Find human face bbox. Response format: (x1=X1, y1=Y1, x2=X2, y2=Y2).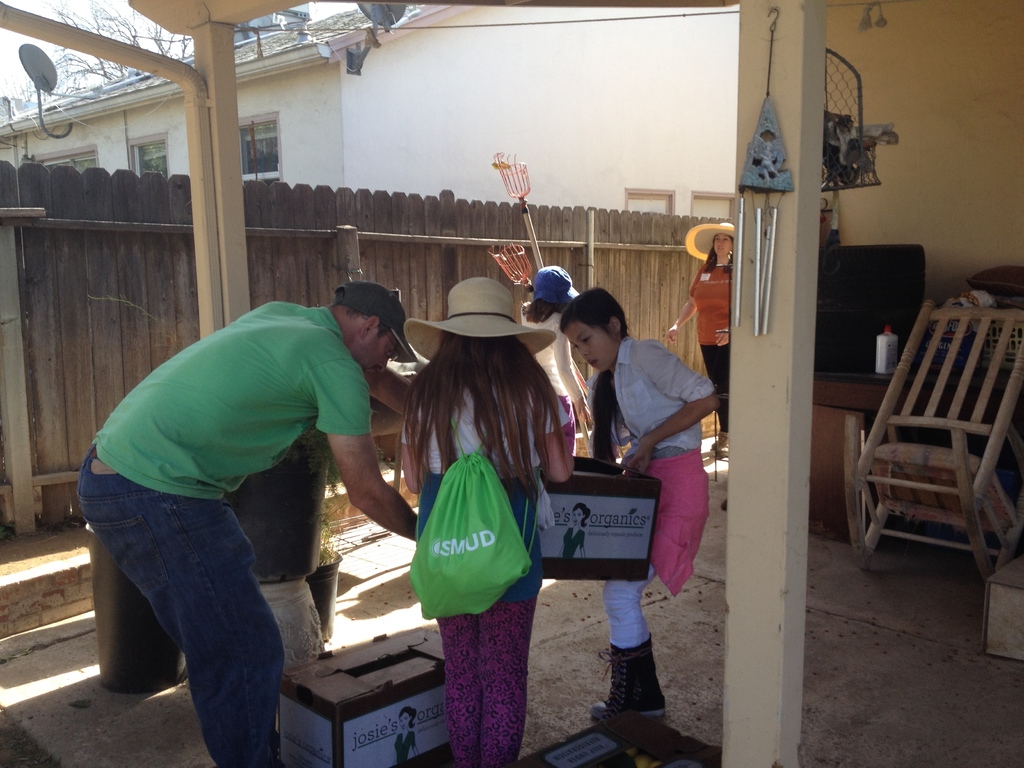
(x1=350, y1=321, x2=399, y2=378).
